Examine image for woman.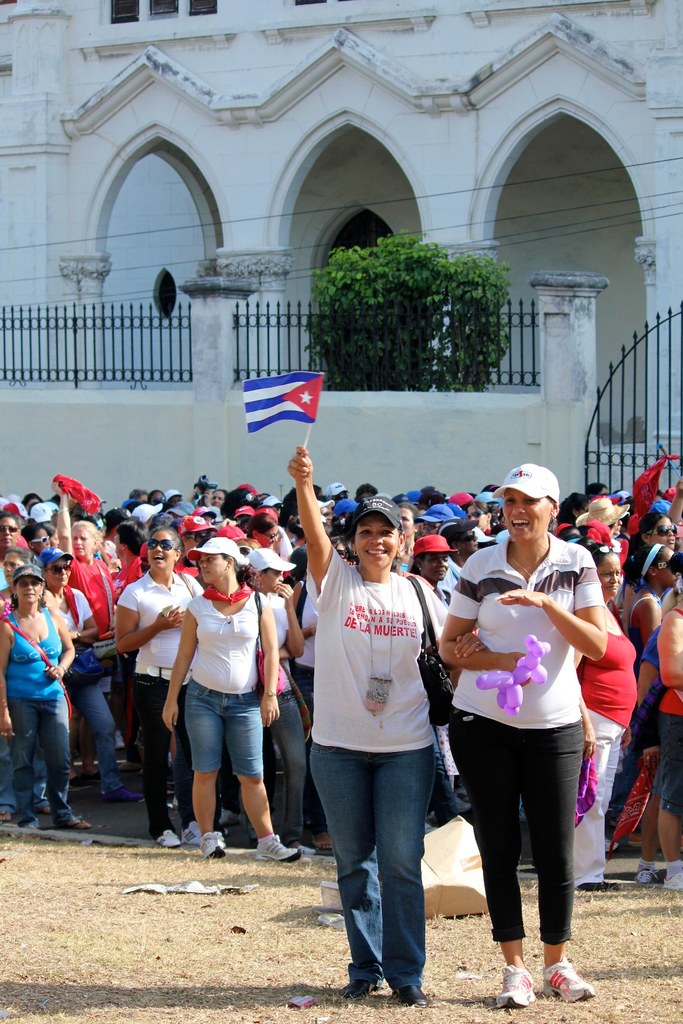
Examination result: {"left": 47, "top": 477, "right": 147, "bottom": 801}.
